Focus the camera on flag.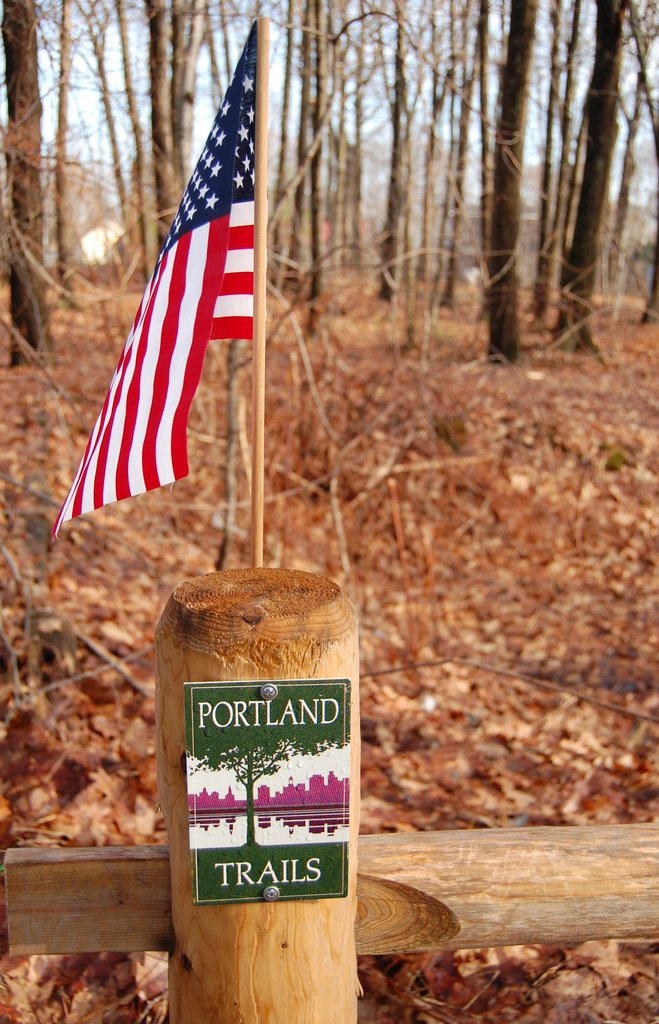
Focus region: [51, 53, 264, 546].
